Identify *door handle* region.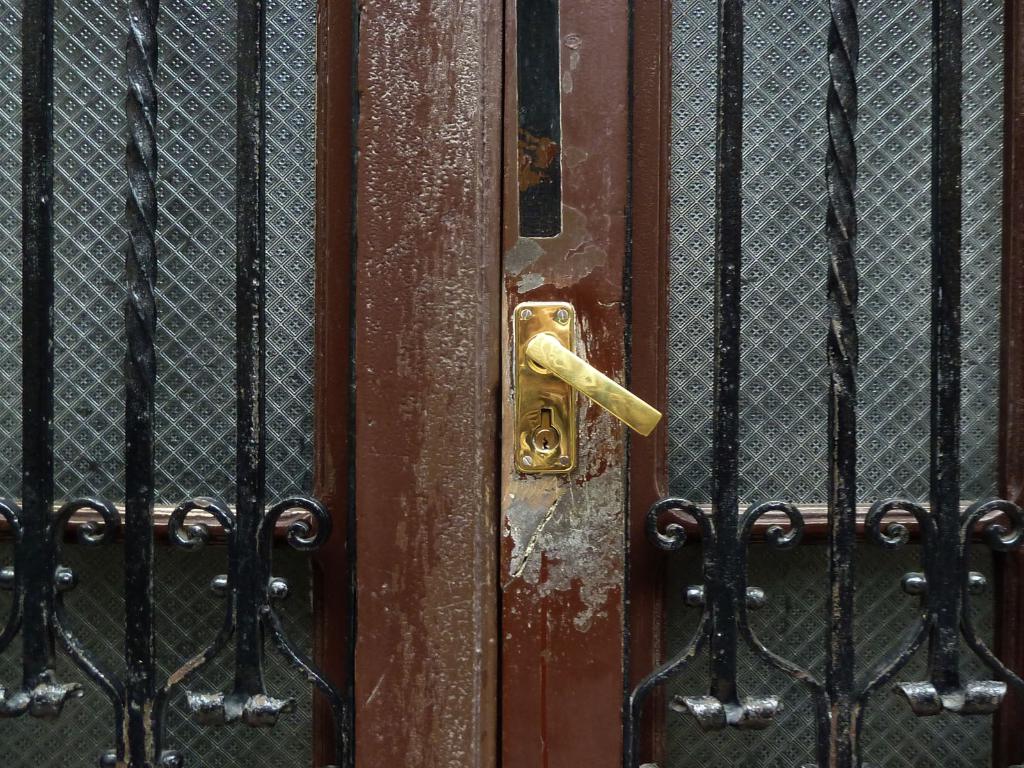
Region: bbox(509, 298, 664, 475).
